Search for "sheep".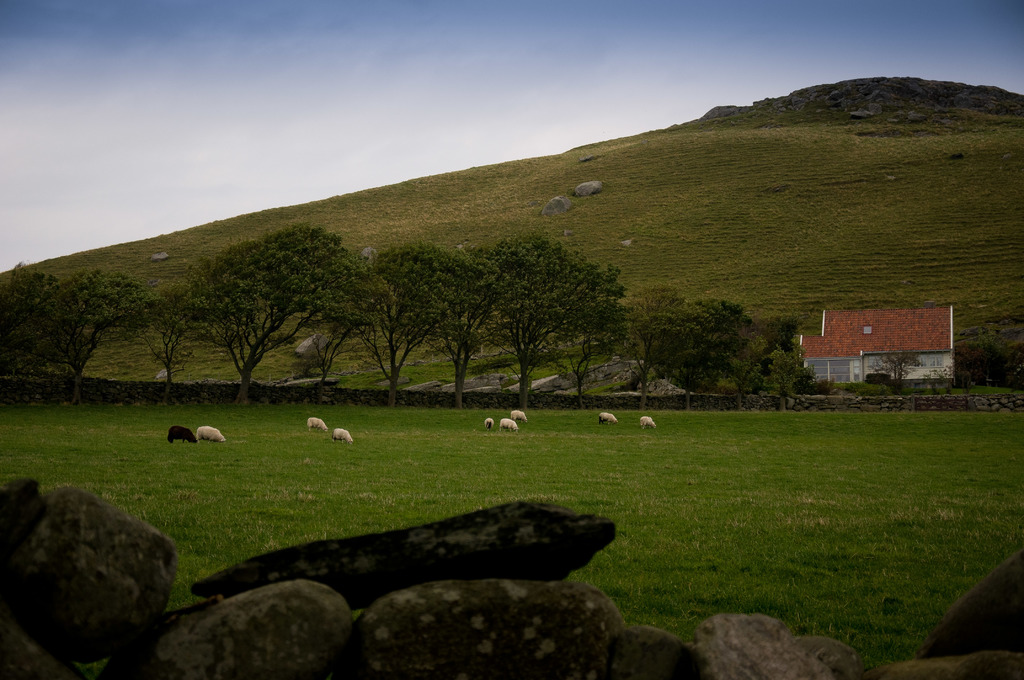
Found at (left=514, top=409, right=527, bottom=419).
